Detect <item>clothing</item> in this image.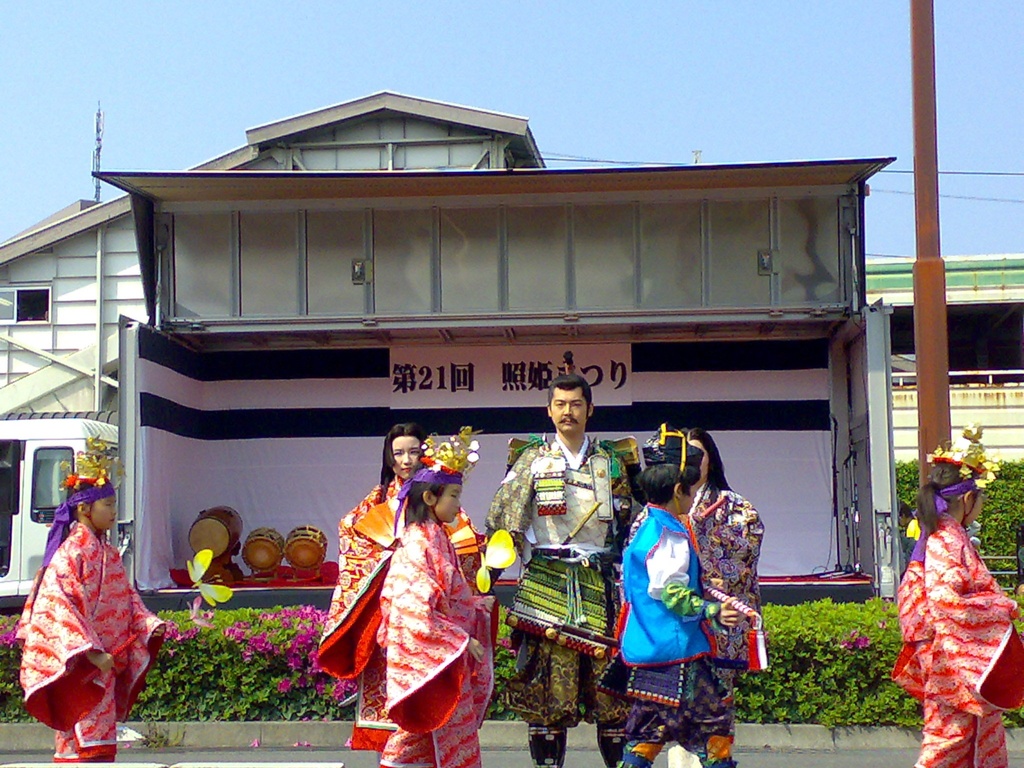
Detection: (x1=307, y1=477, x2=406, y2=687).
